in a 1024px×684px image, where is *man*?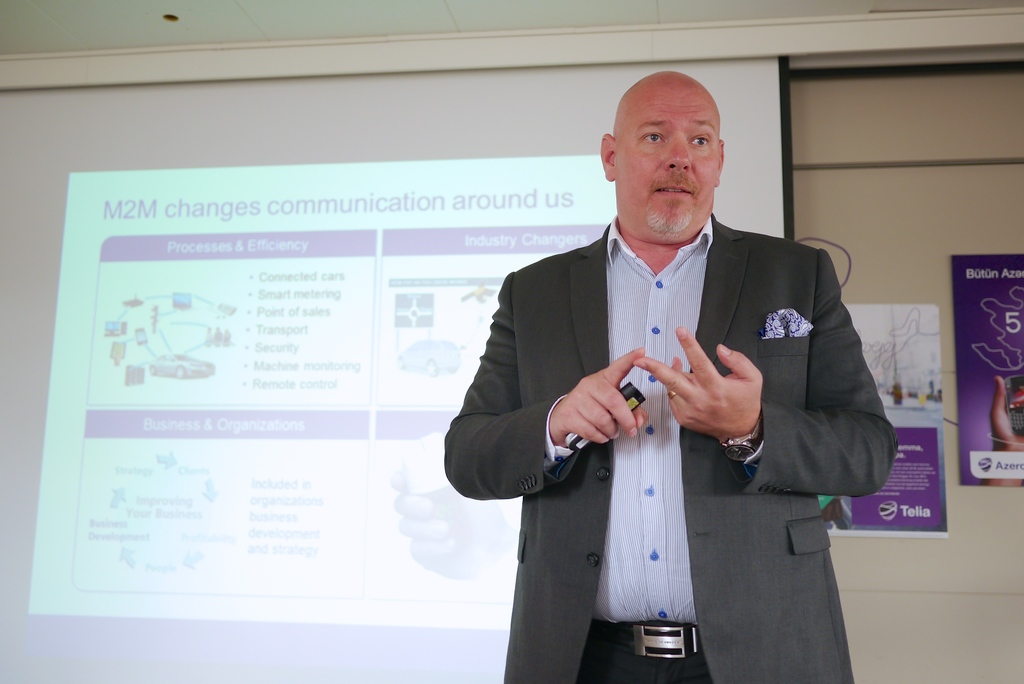
bbox(442, 67, 898, 683).
